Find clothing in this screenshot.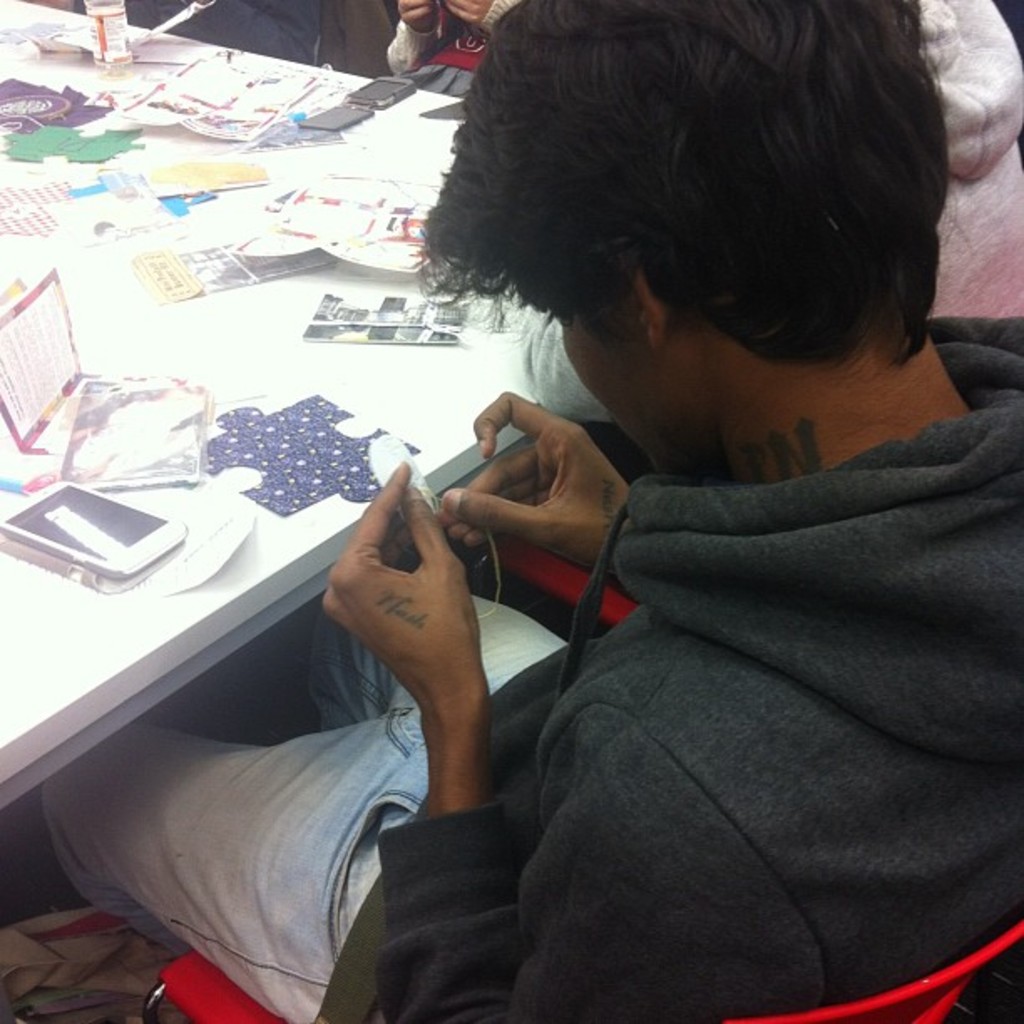
The bounding box for clothing is (47, 627, 574, 1022).
